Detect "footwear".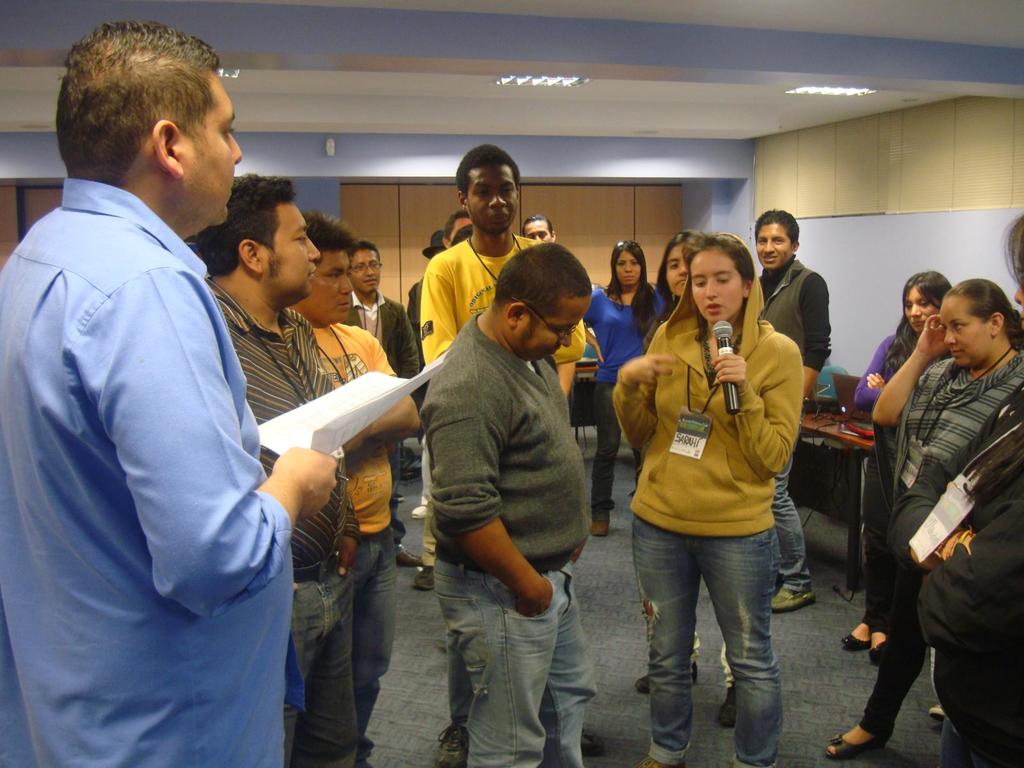
Detected at left=396, top=495, right=404, bottom=504.
